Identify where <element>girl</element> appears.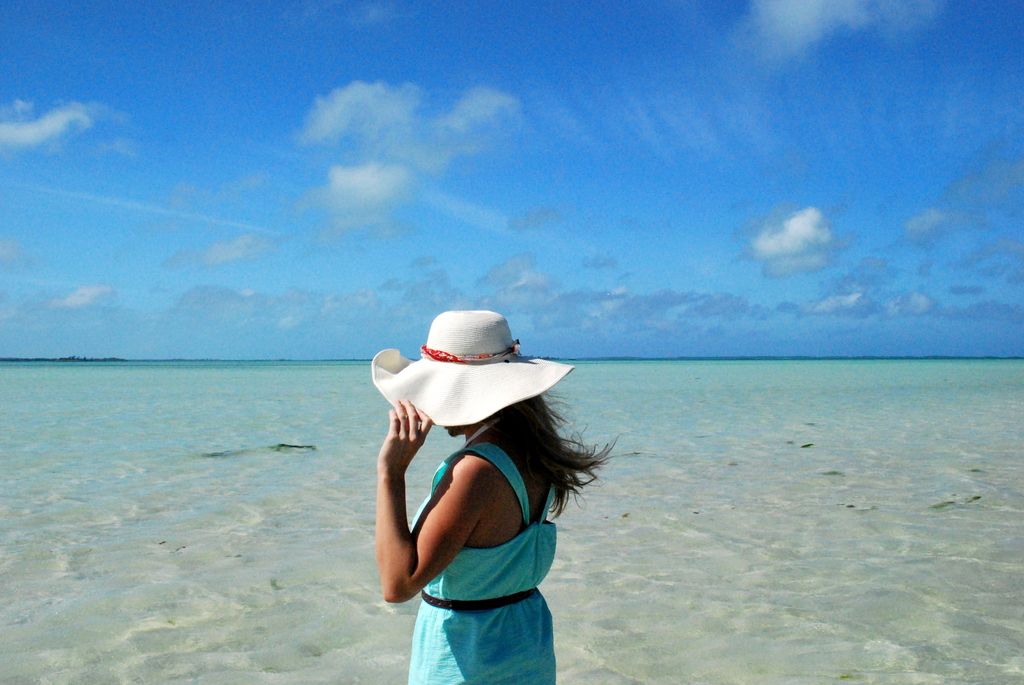
Appears at (left=374, top=310, right=621, bottom=684).
